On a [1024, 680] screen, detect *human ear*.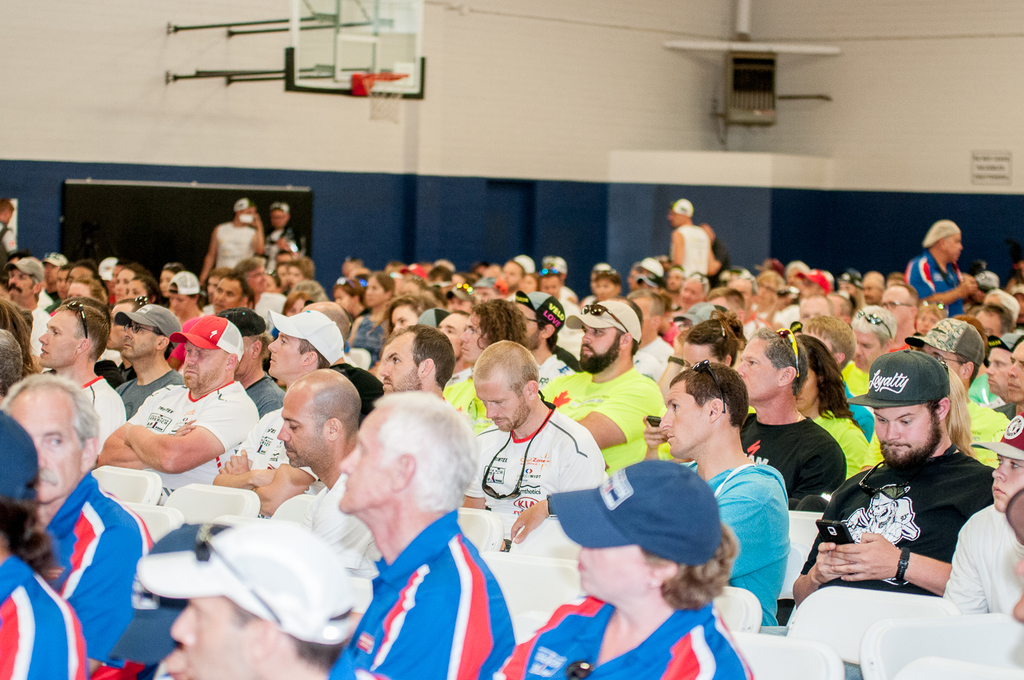
(778,366,794,387).
